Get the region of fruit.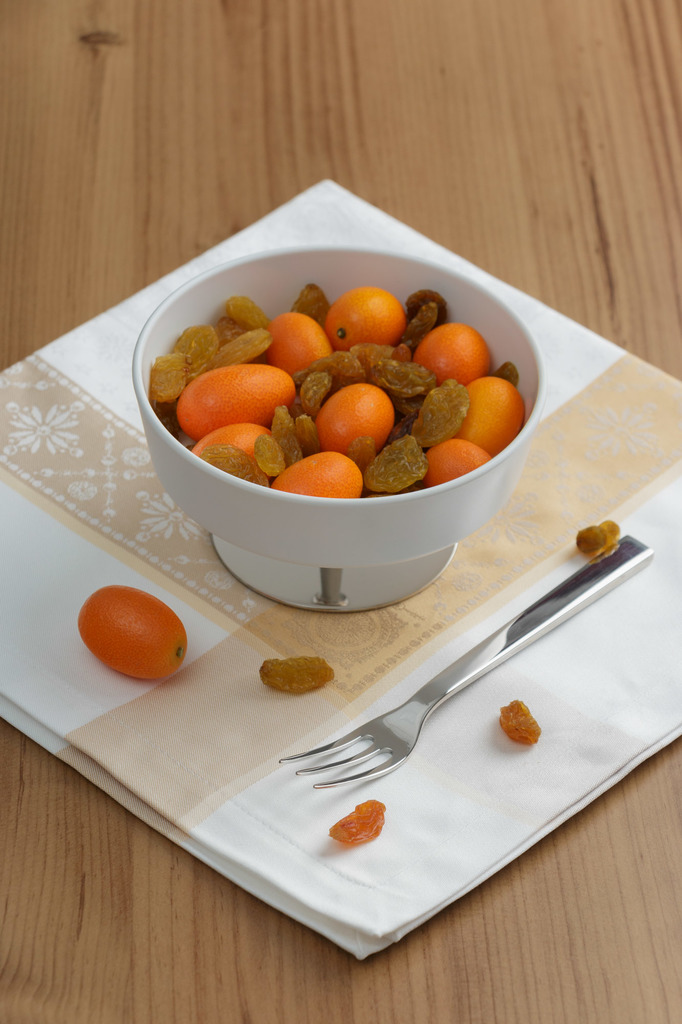
{"left": 322, "top": 287, "right": 420, "bottom": 348}.
